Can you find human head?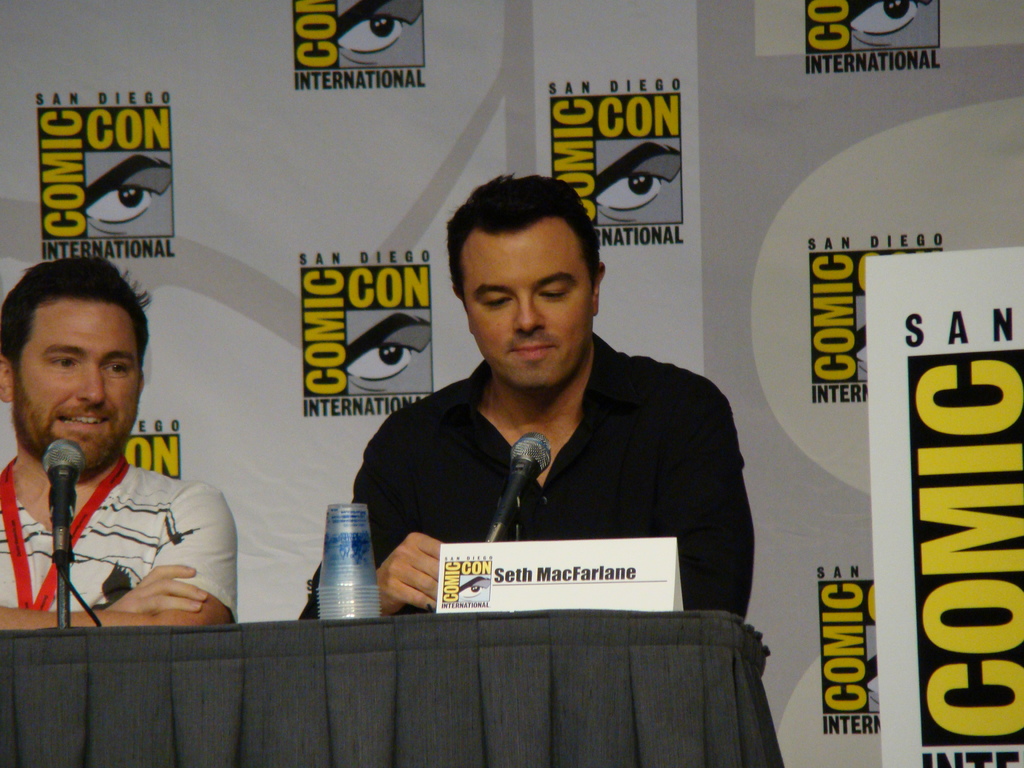
Yes, bounding box: pyautogui.locateOnScreen(438, 172, 609, 390).
